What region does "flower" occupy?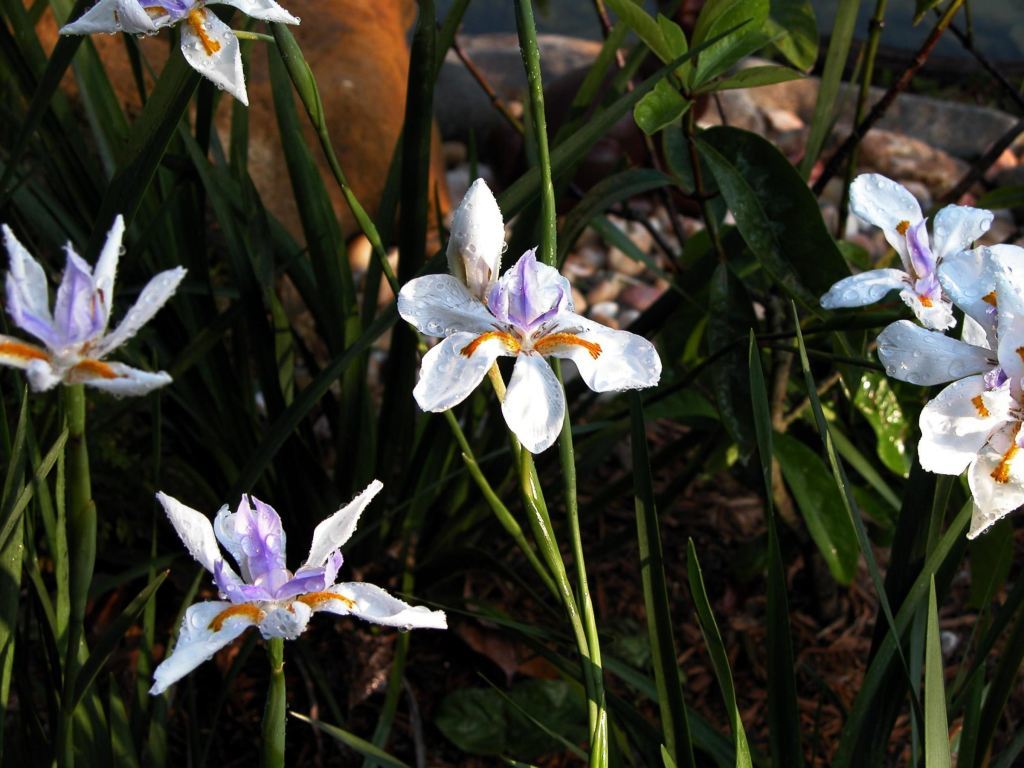
l=54, t=0, r=299, b=107.
